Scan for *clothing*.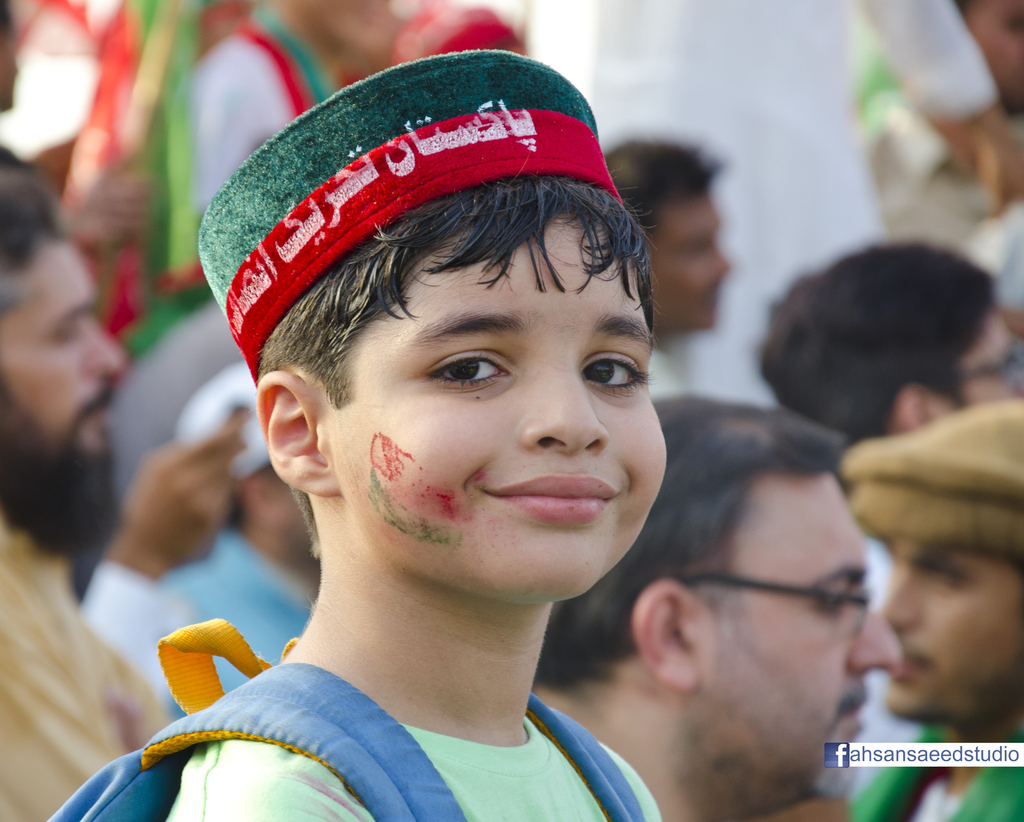
Scan result: left=0, top=514, right=170, bottom=821.
